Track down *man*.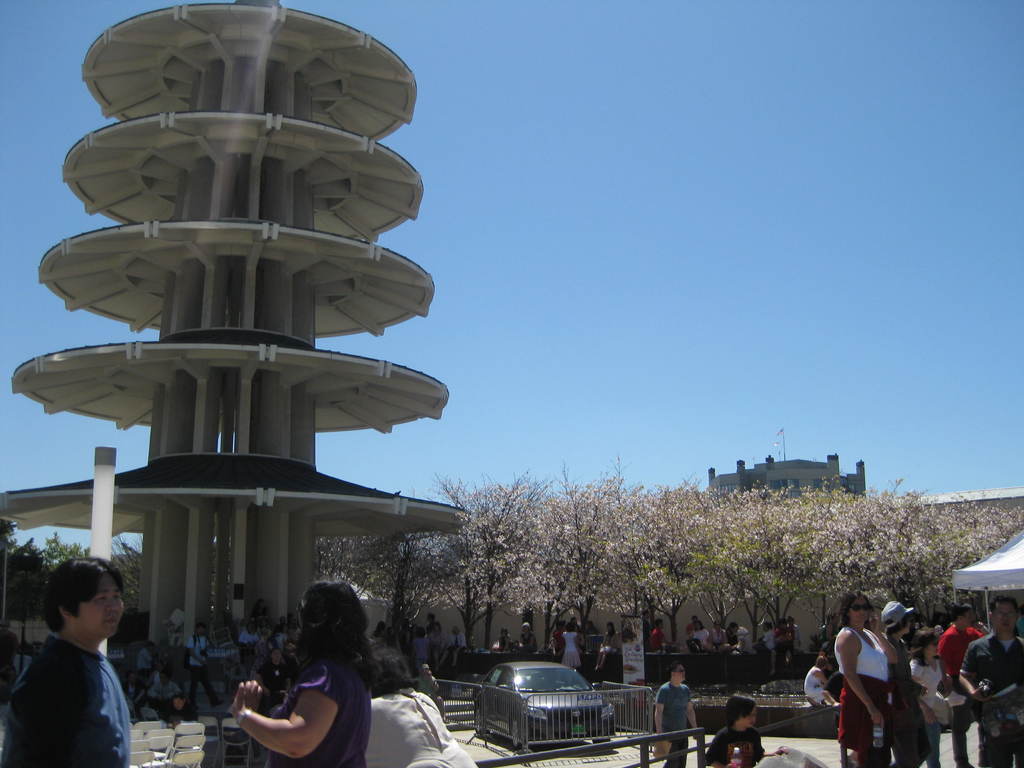
Tracked to locate(271, 615, 288, 632).
